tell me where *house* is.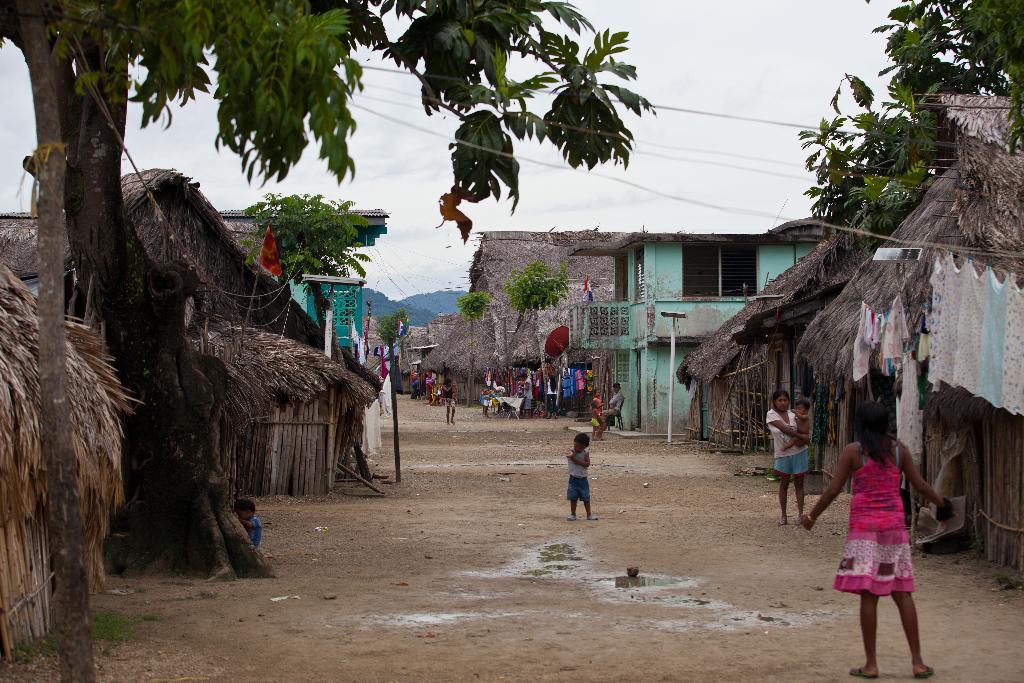
*house* is at <region>454, 219, 624, 399</region>.
